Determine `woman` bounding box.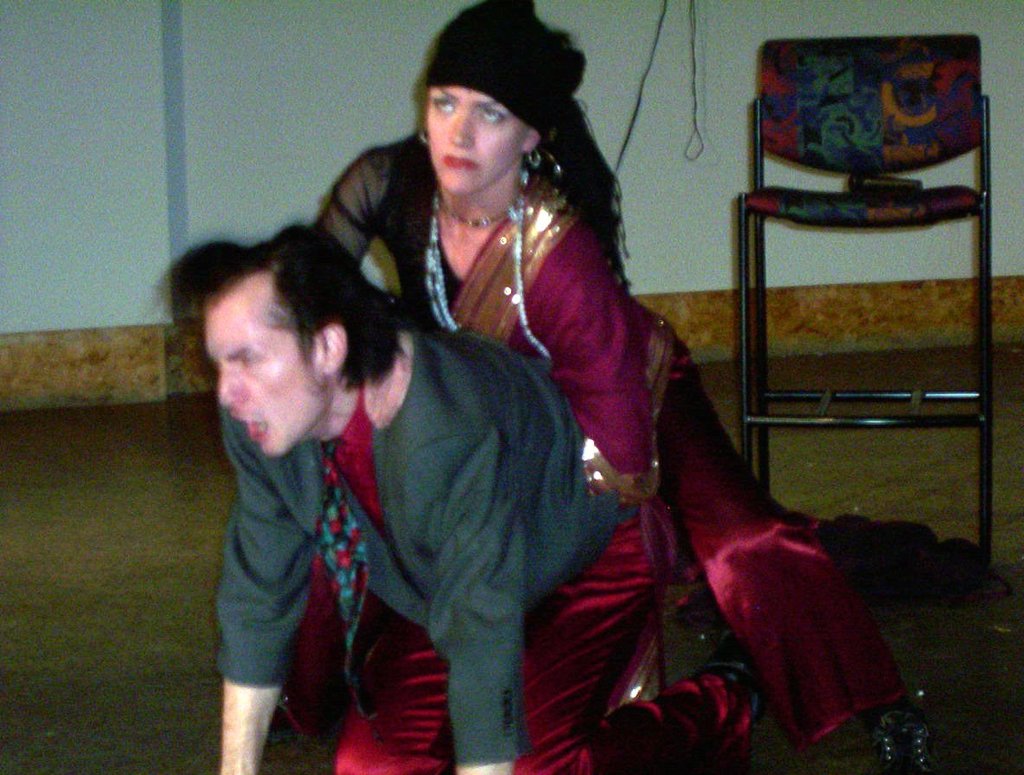
Determined: (x1=302, y1=22, x2=1017, y2=763).
